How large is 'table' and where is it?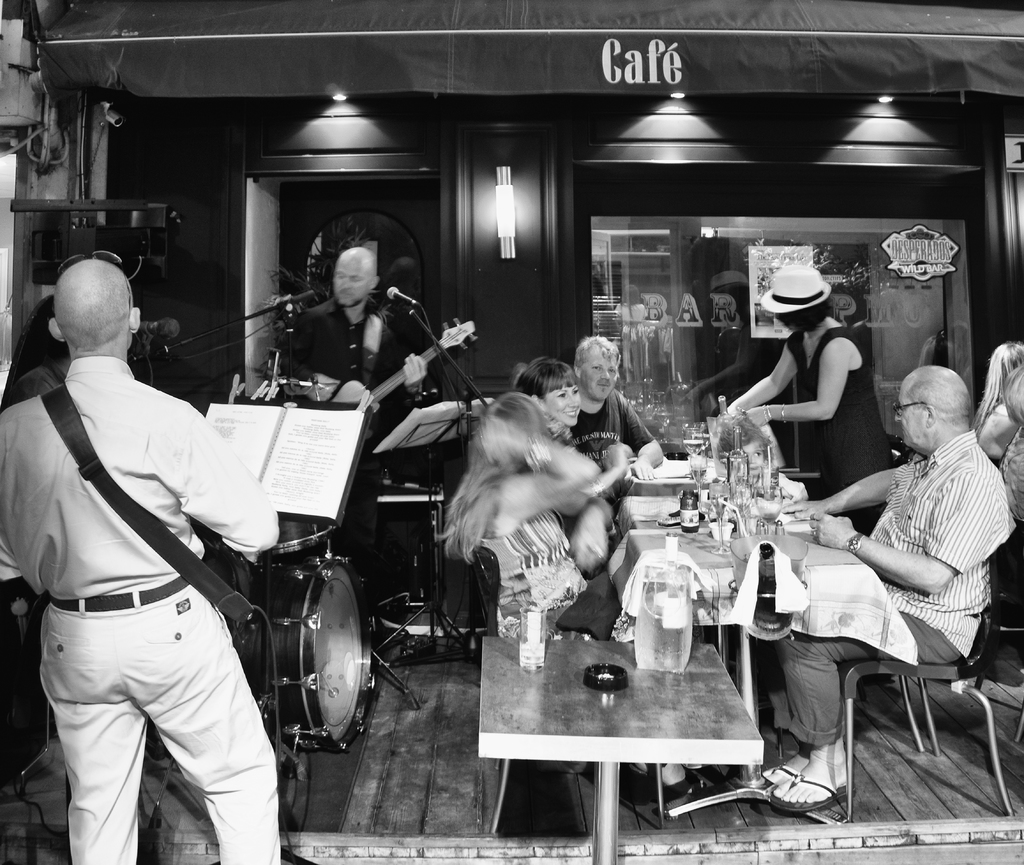
Bounding box: box(617, 491, 828, 539).
